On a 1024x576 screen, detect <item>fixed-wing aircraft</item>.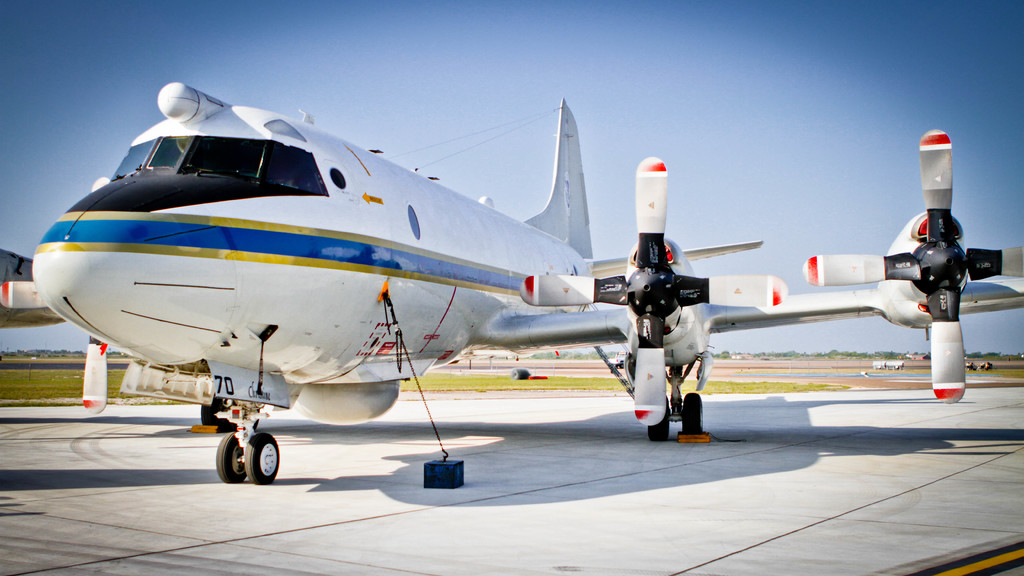
box(0, 73, 1023, 481).
